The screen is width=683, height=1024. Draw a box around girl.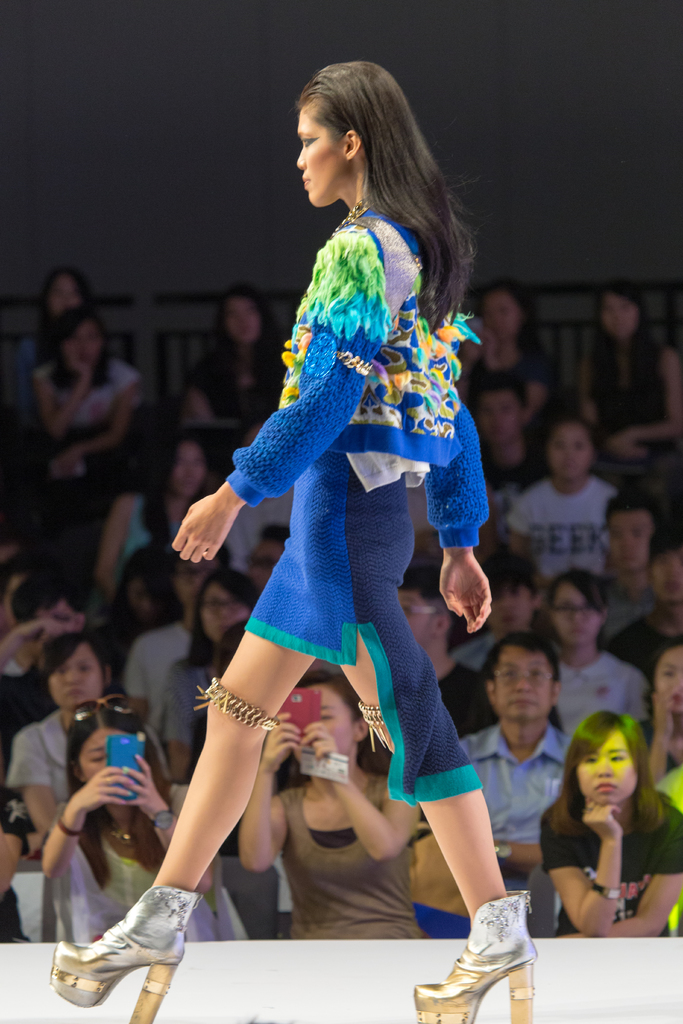
(left=159, top=569, right=257, bottom=775).
